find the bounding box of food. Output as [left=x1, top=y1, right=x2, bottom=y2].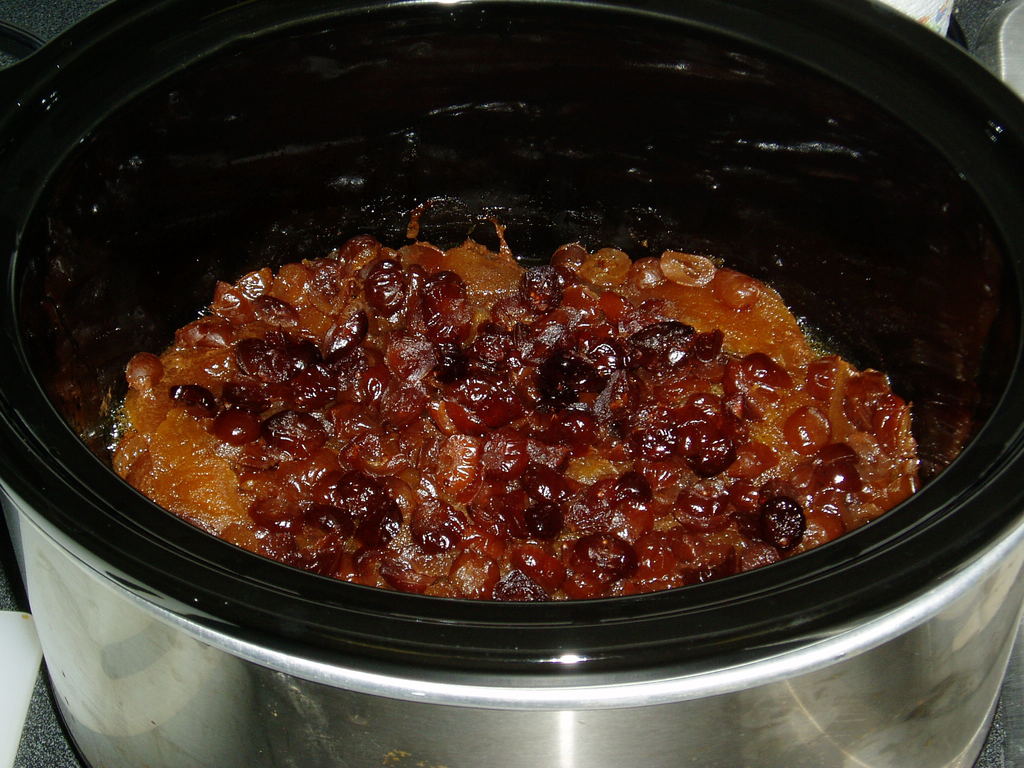
[left=129, top=211, right=923, bottom=593].
